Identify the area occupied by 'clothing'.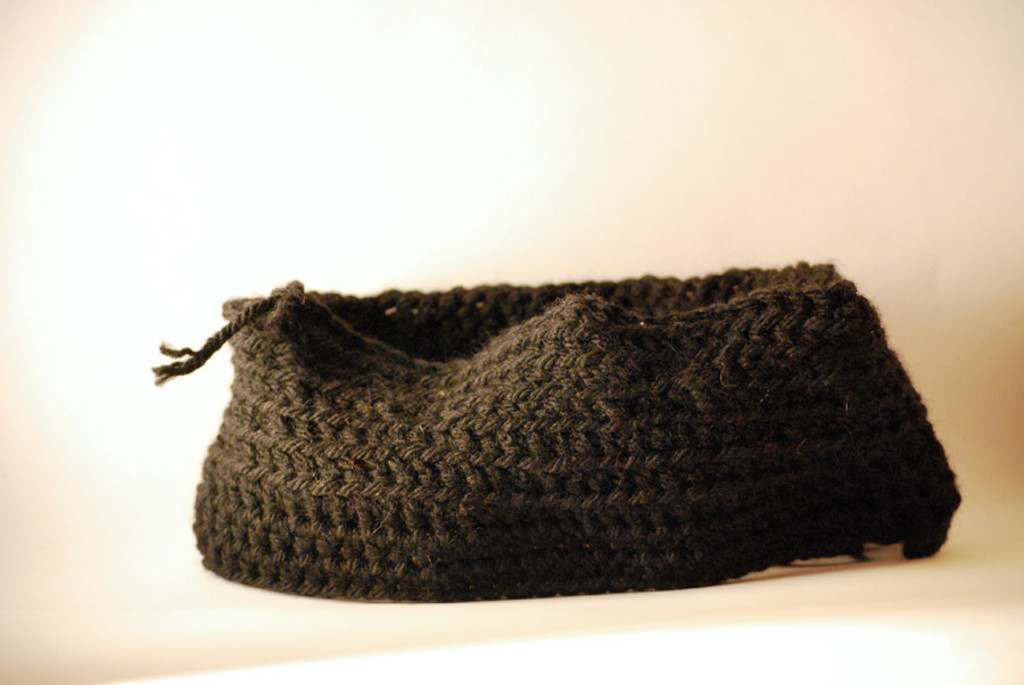
Area: x1=160 y1=248 x2=932 y2=626.
